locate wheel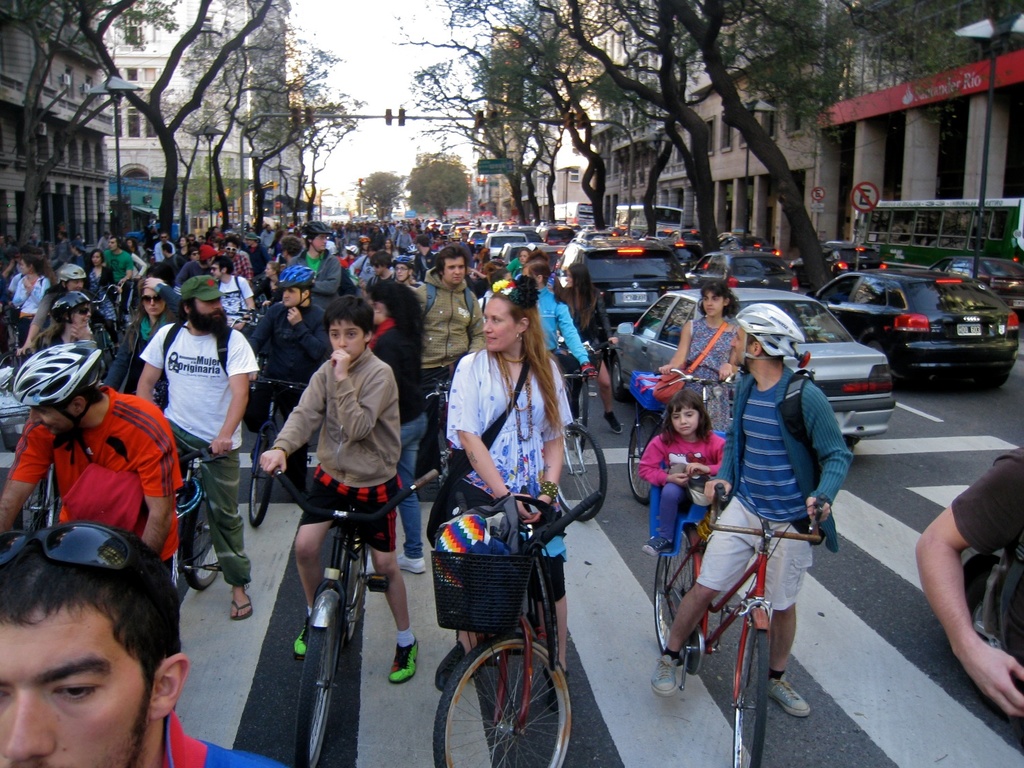
[x1=735, y1=619, x2=768, y2=767]
